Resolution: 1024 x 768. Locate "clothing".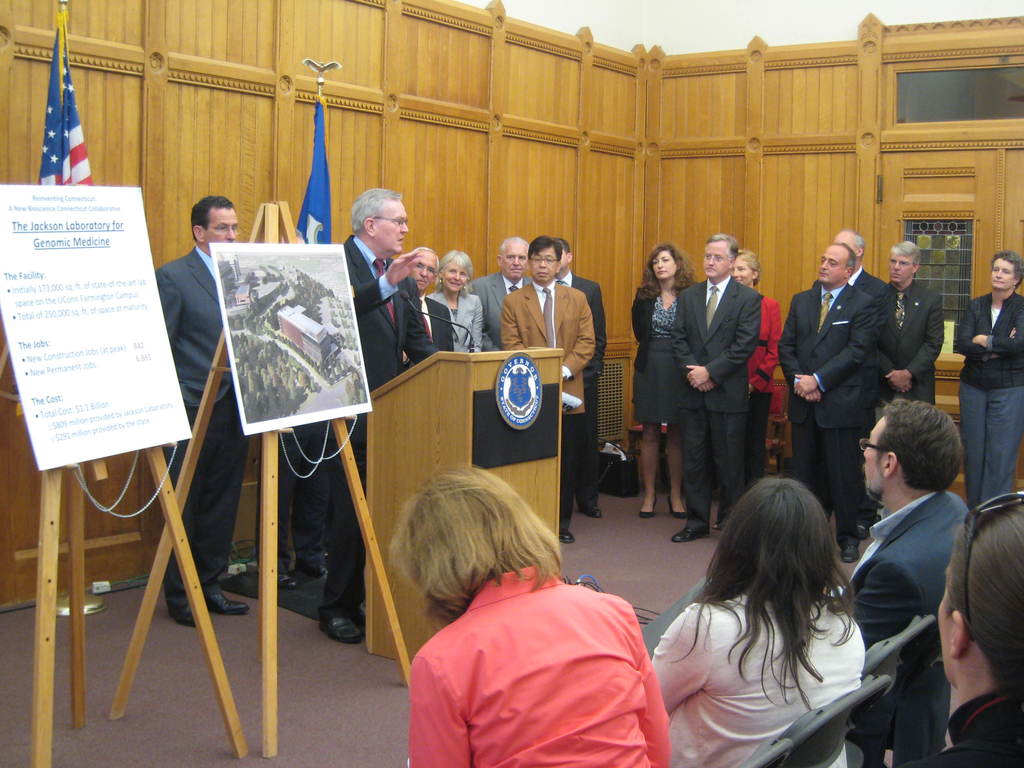
Rect(559, 413, 579, 536).
